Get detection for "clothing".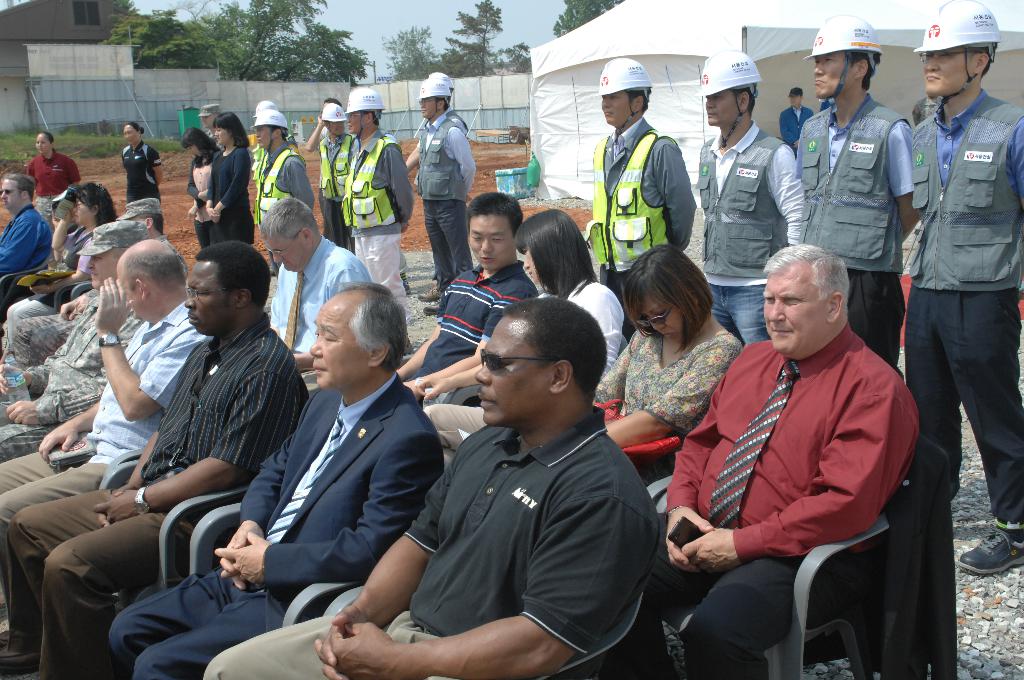
Detection: [588,120,690,337].
